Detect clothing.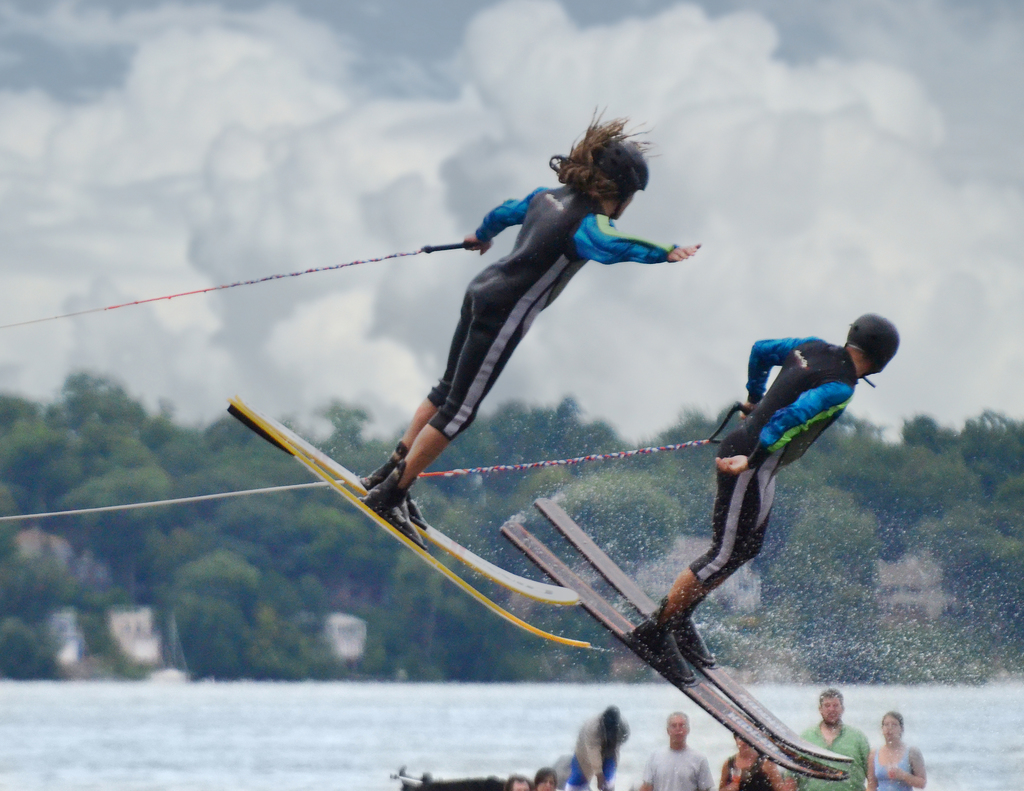
Detected at left=780, top=716, right=867, bottom=790.
